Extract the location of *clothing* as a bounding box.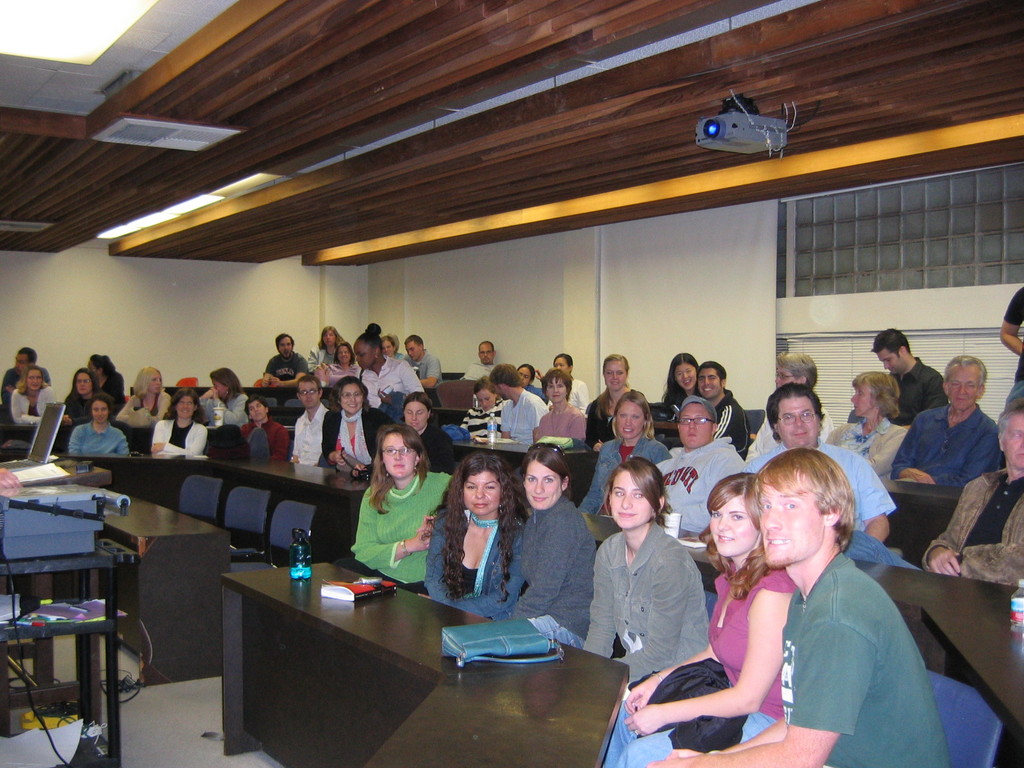
<region>99, 371, 127, 404</region>.
